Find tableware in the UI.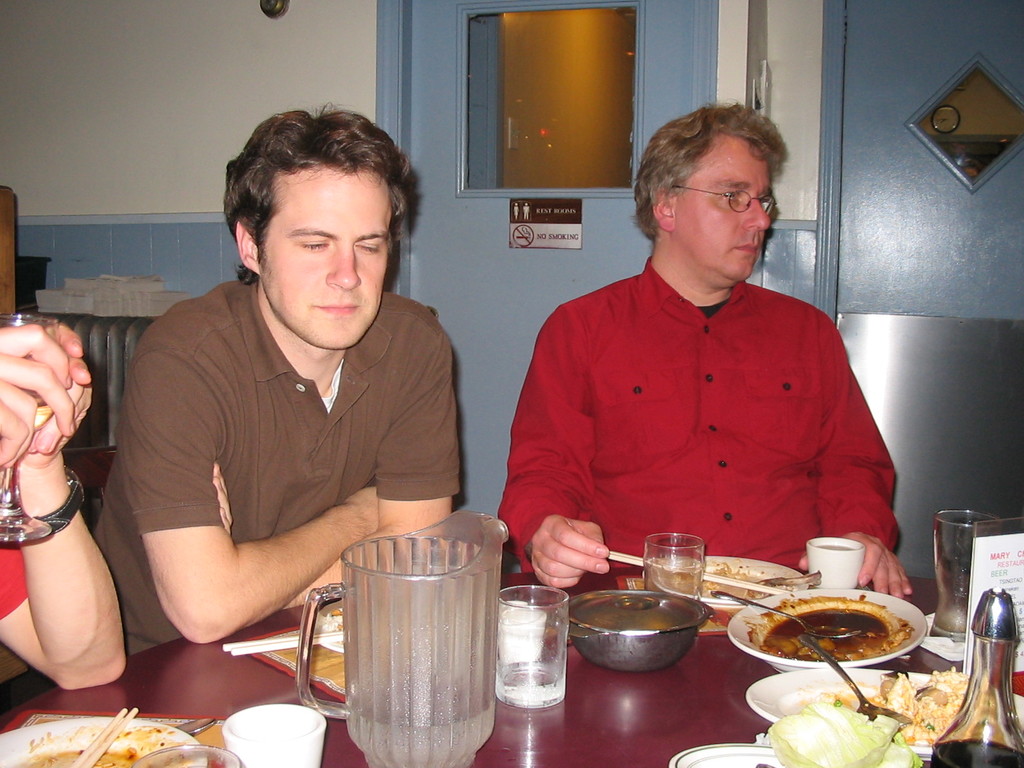
UI element at bbox(650, 554, 813, 605).
